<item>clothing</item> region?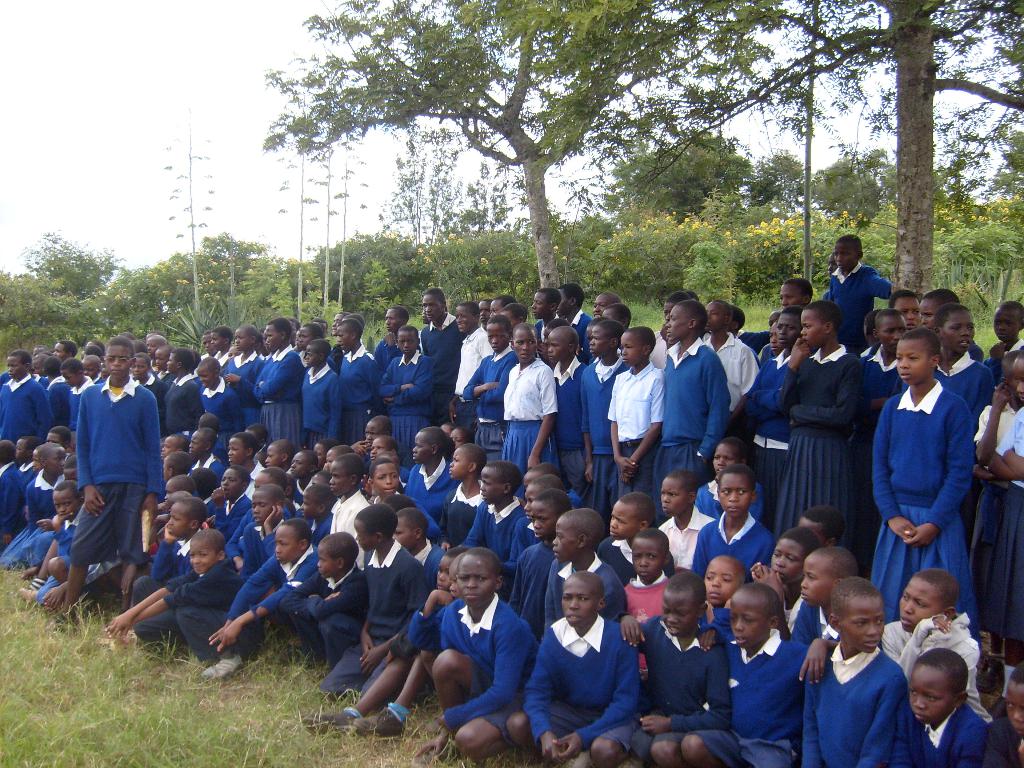
locate(70, 359, 159, 573)
